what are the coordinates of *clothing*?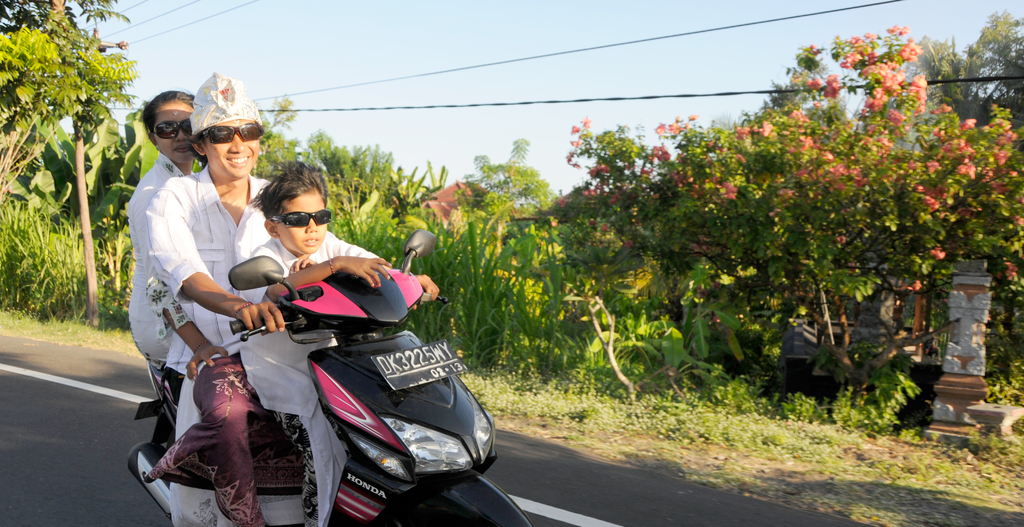
rect(140, 169, 284, 521).
